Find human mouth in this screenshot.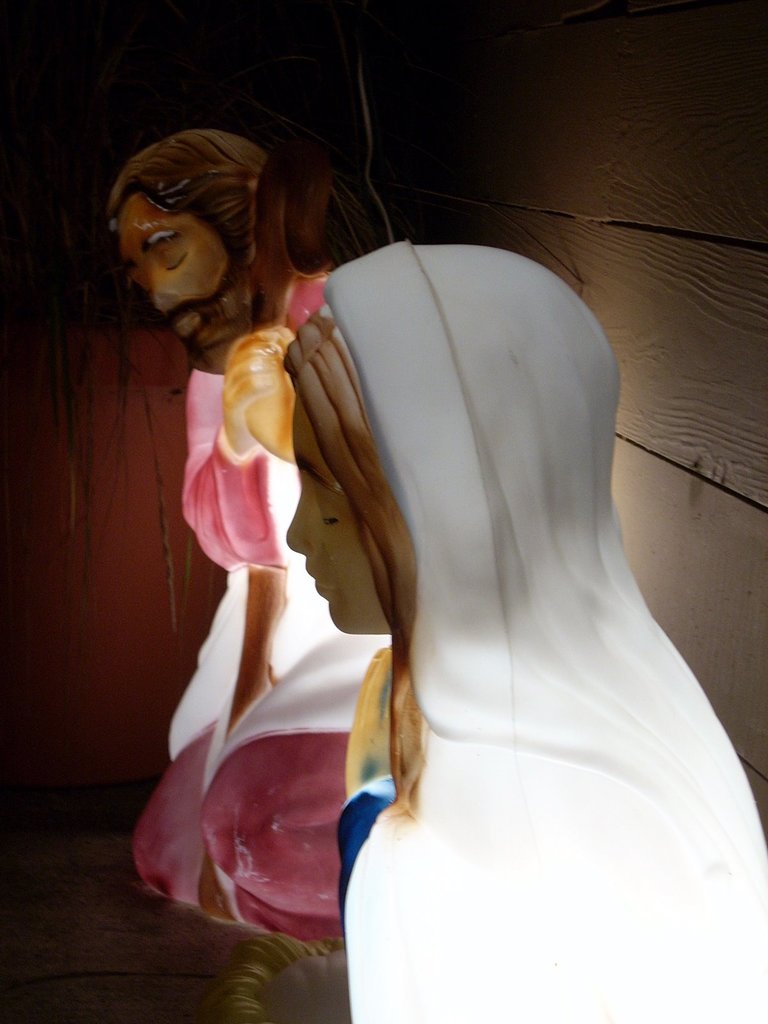
The bounding box for human mouth is (308, 566, 339, 596).
